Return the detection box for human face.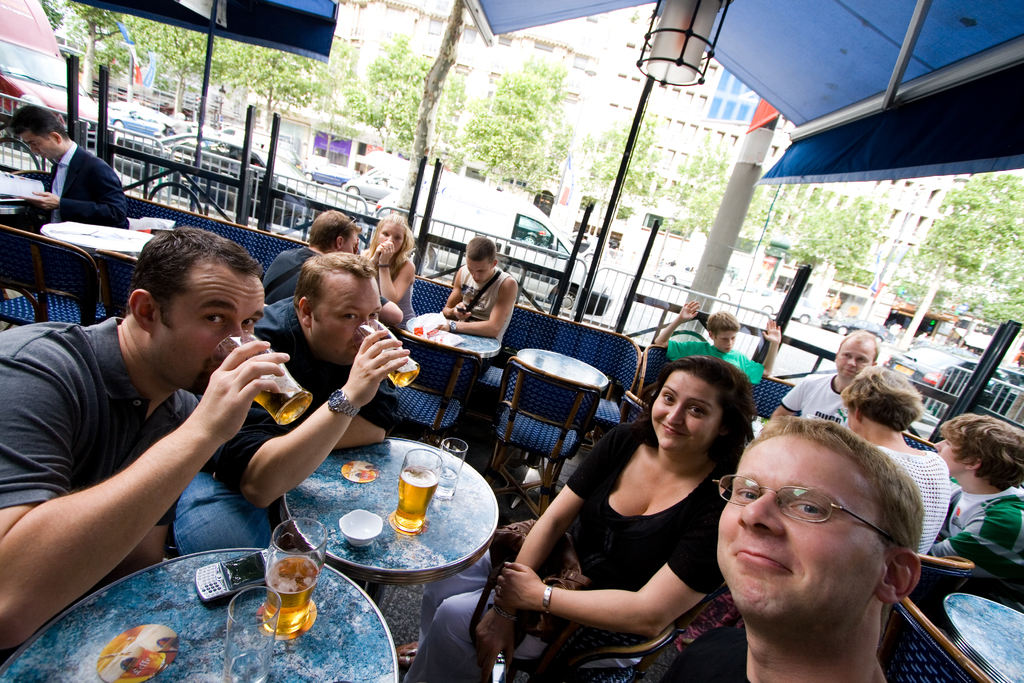
838, 341, 874, 383.
